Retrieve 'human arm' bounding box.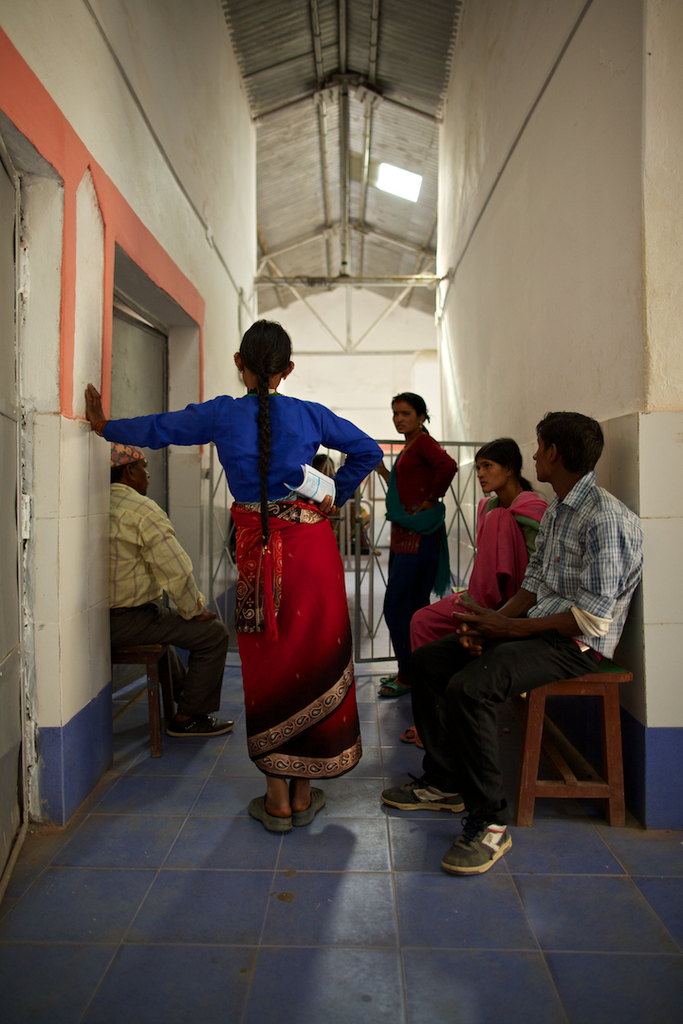
Bounding box: left=140, top=501, right=222, bottom=625.
